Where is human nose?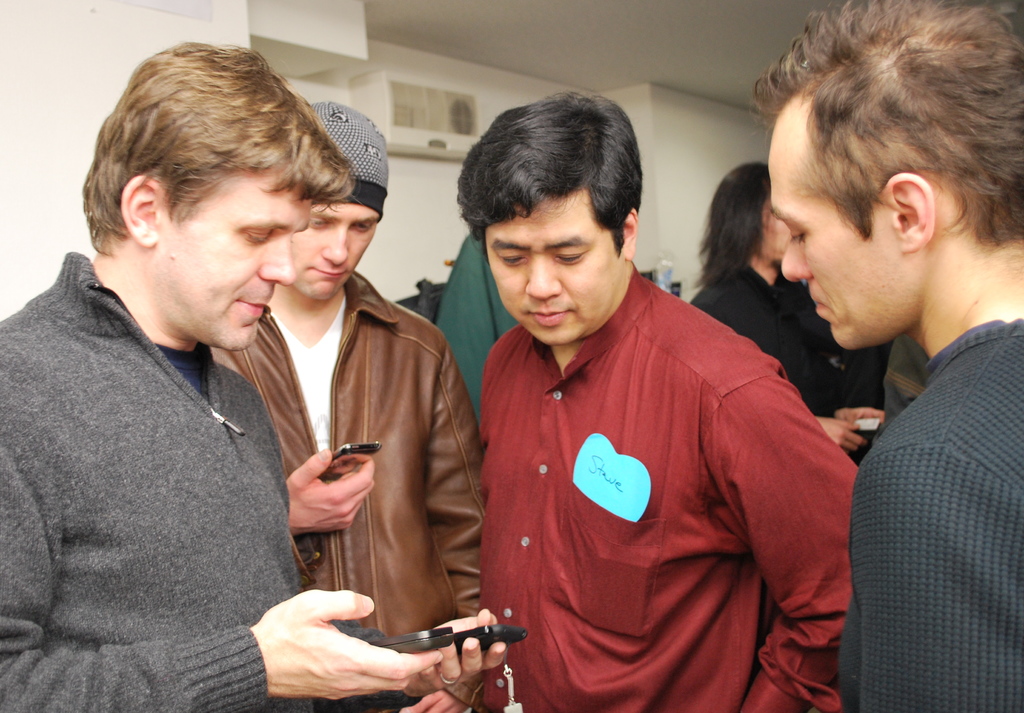
(257, 241, 295, 286).
